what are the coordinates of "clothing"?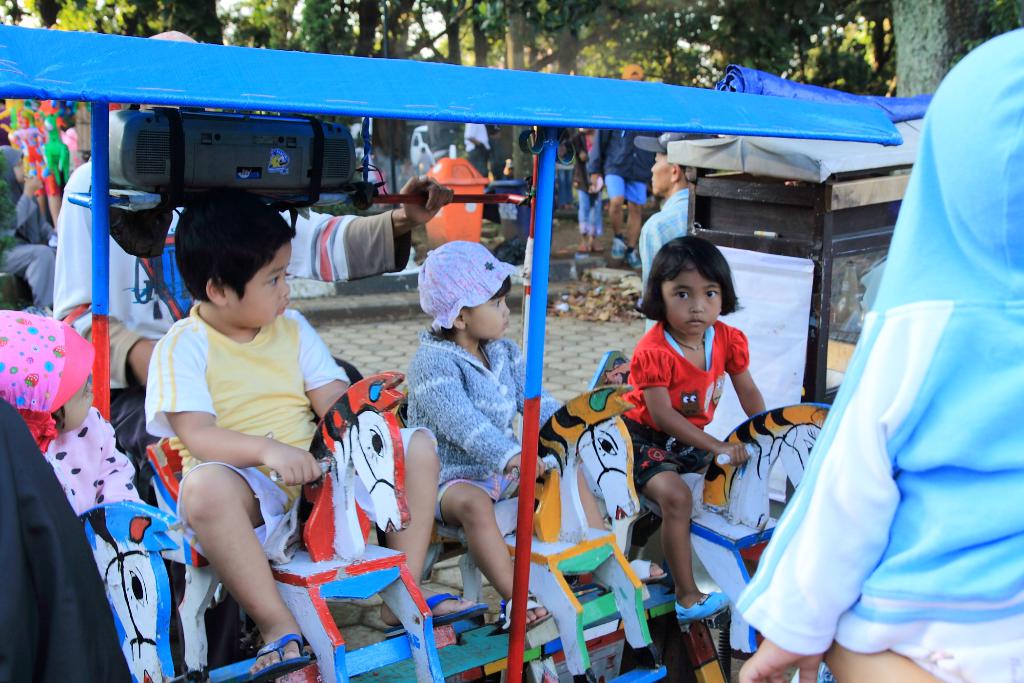
143/300/351/568.
